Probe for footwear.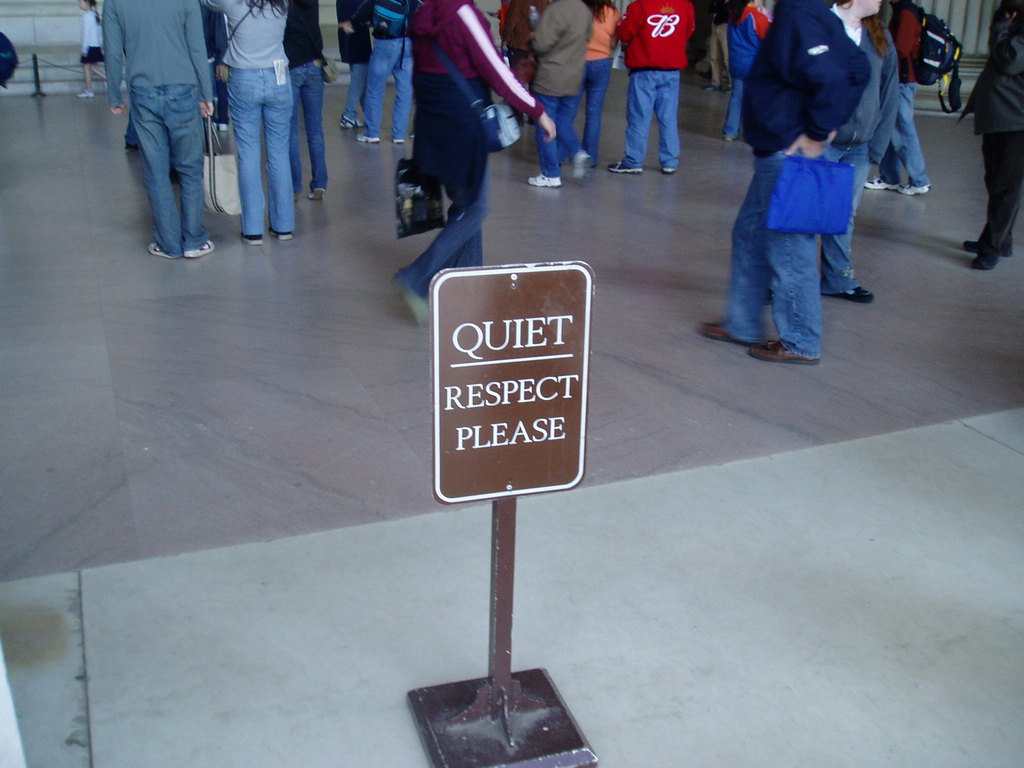
Probe result: (311,185,327,200).
